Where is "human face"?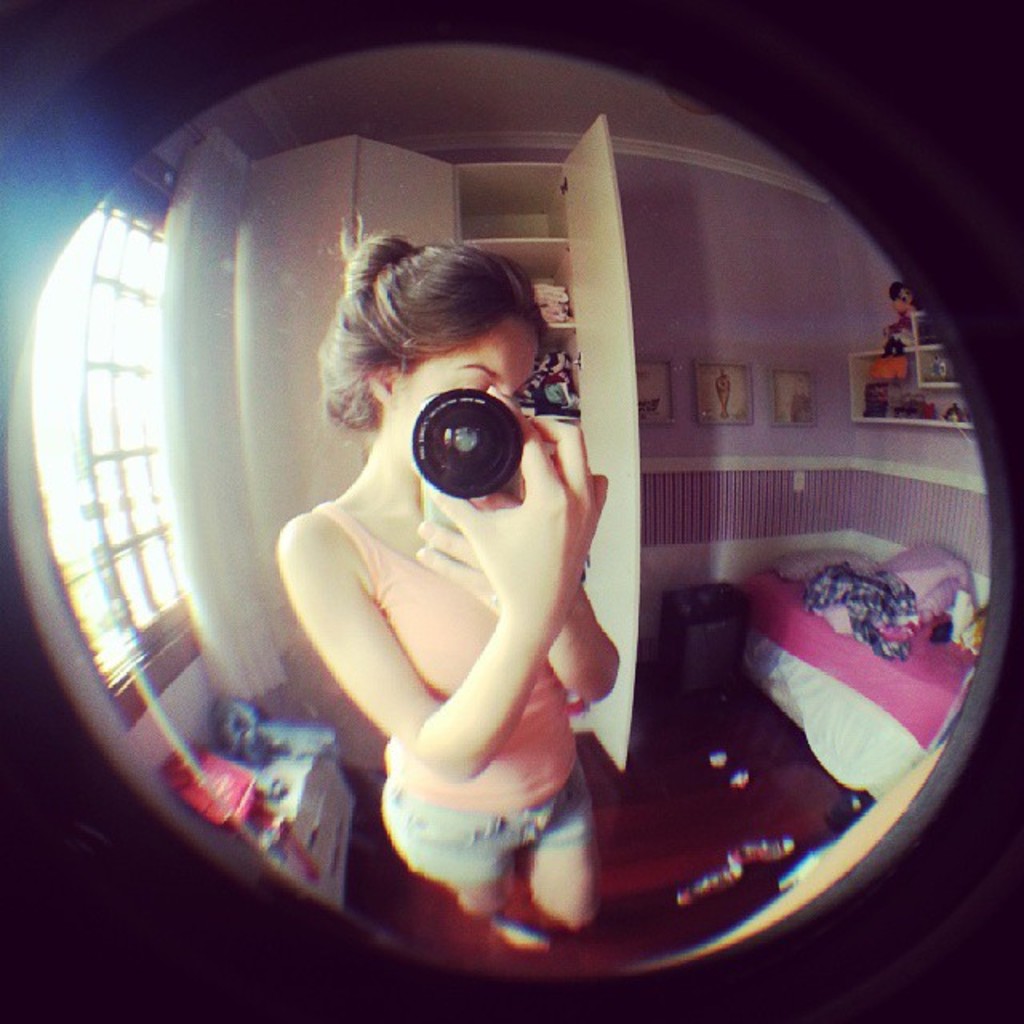
<box>387,312,554,507</box>.
